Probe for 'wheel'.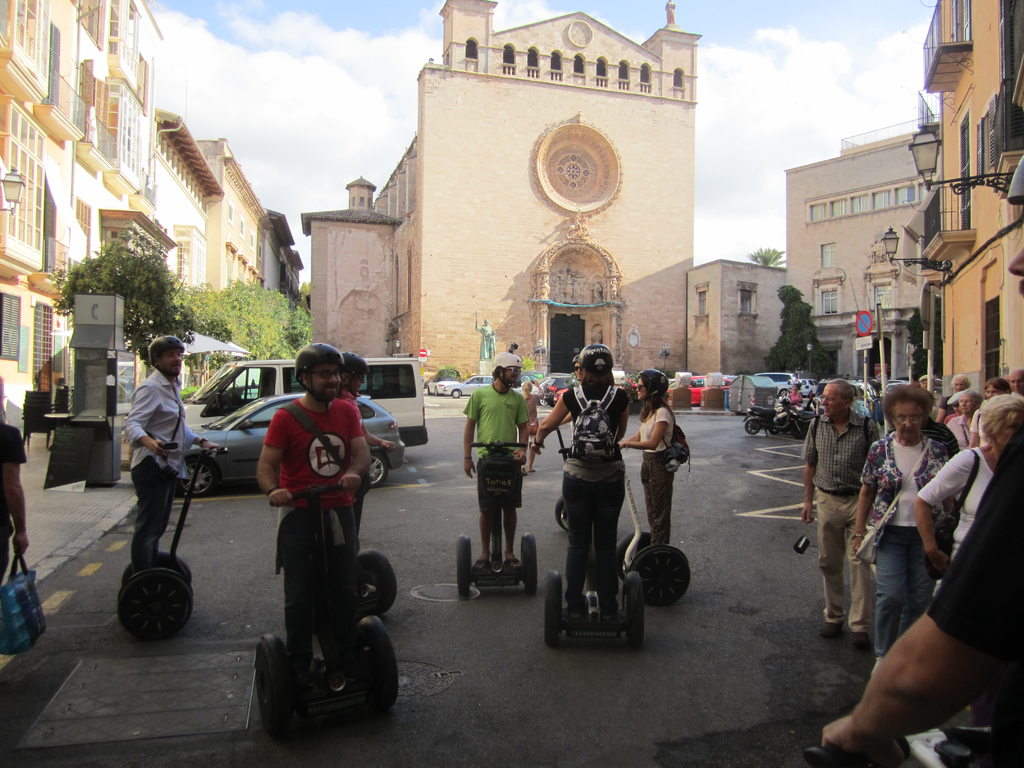
Probe result: box(372, 641, 397, 712).
